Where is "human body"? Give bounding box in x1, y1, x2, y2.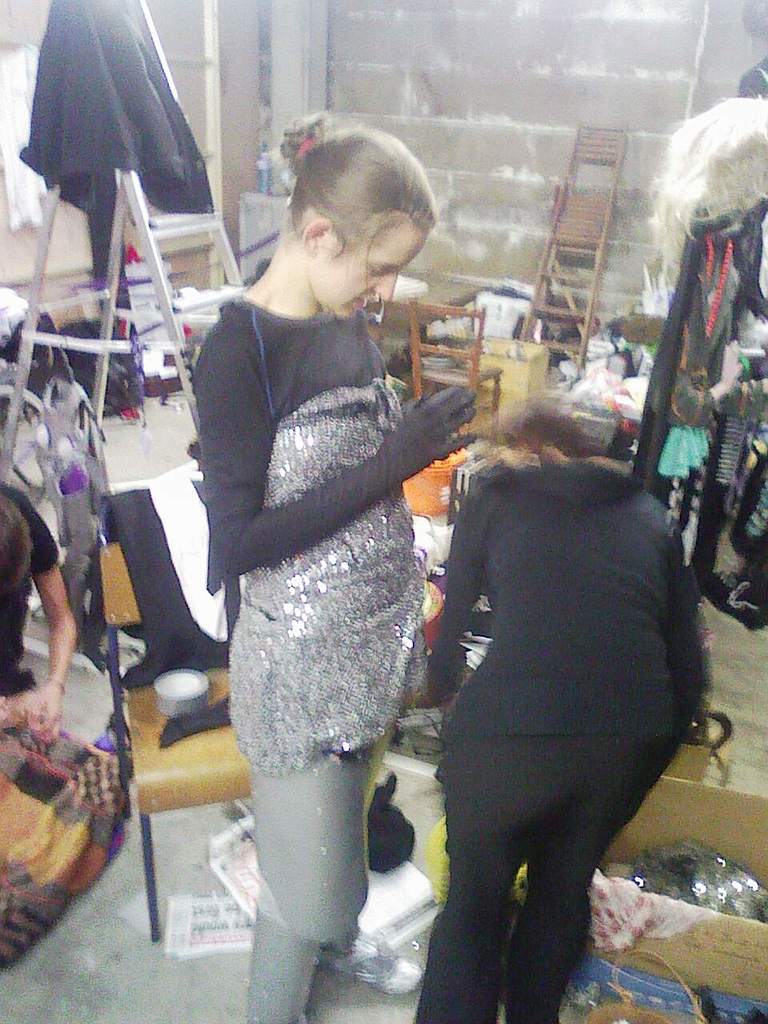
110, 152, 482, 989.
